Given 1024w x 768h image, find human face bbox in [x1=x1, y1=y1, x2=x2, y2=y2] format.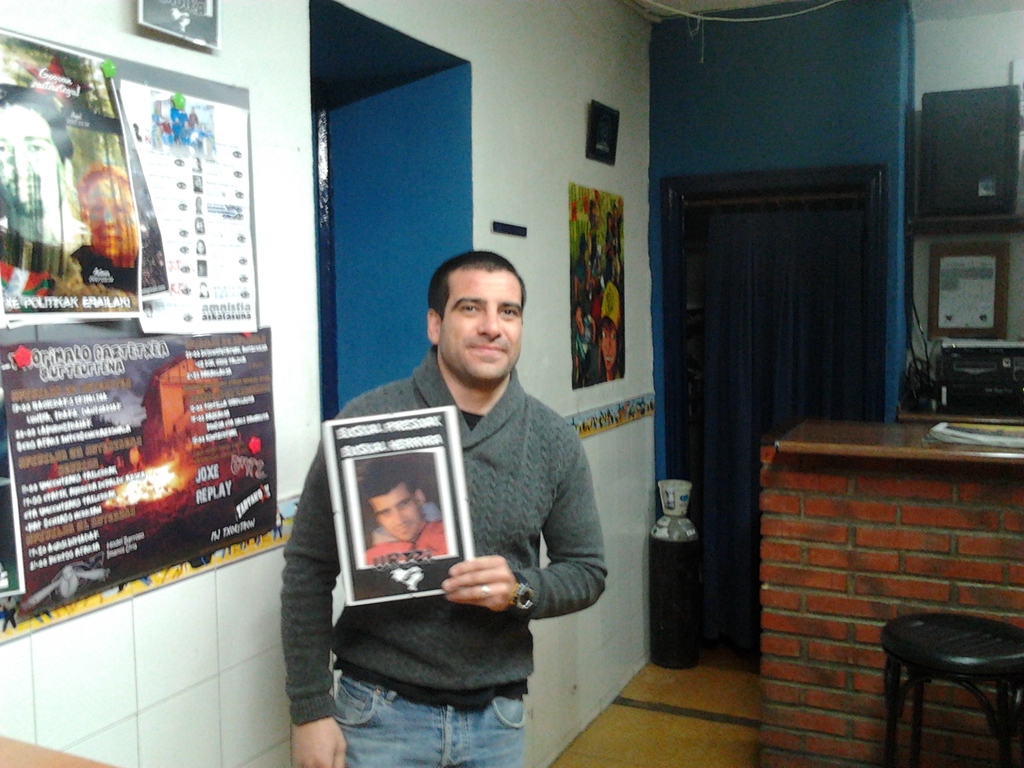
[x1=0, y1=106, x2=63, y2=225].
